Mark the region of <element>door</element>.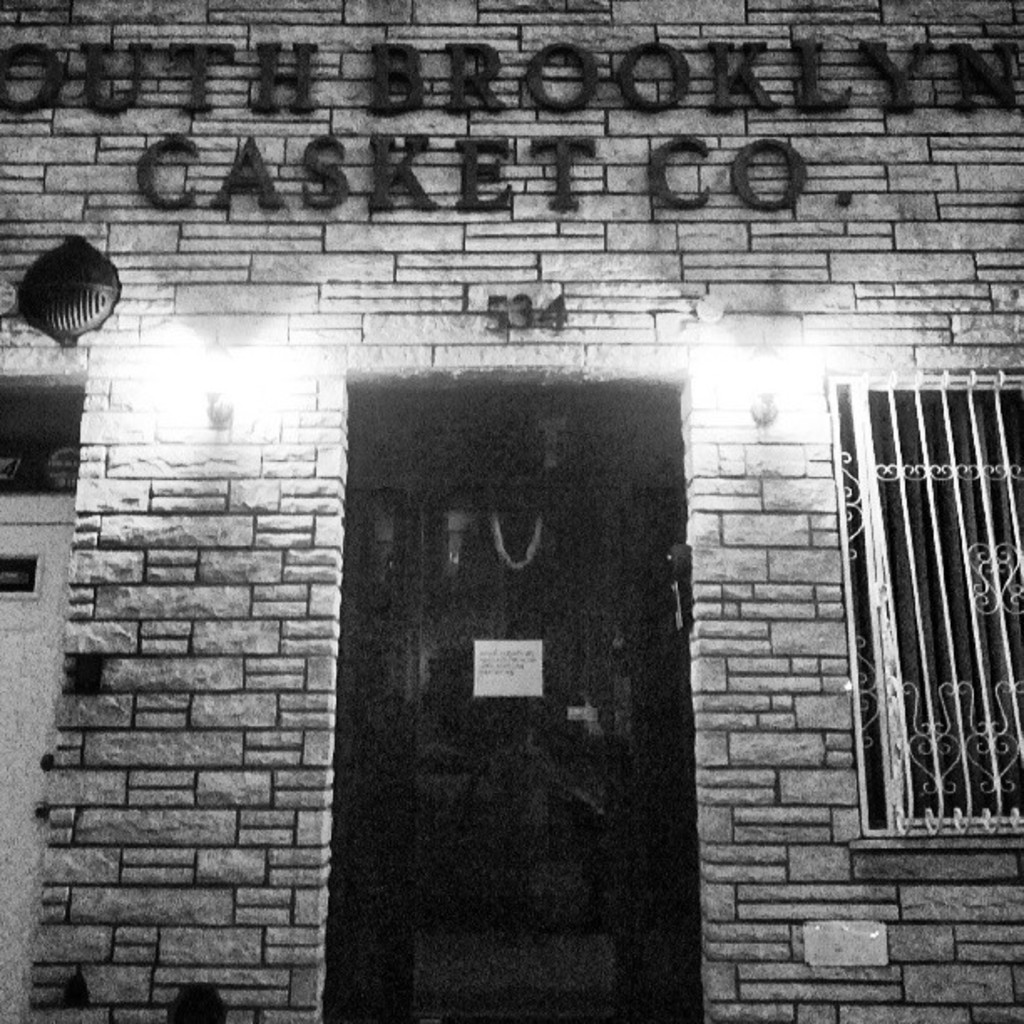
Region: (345,383,701,1022).
